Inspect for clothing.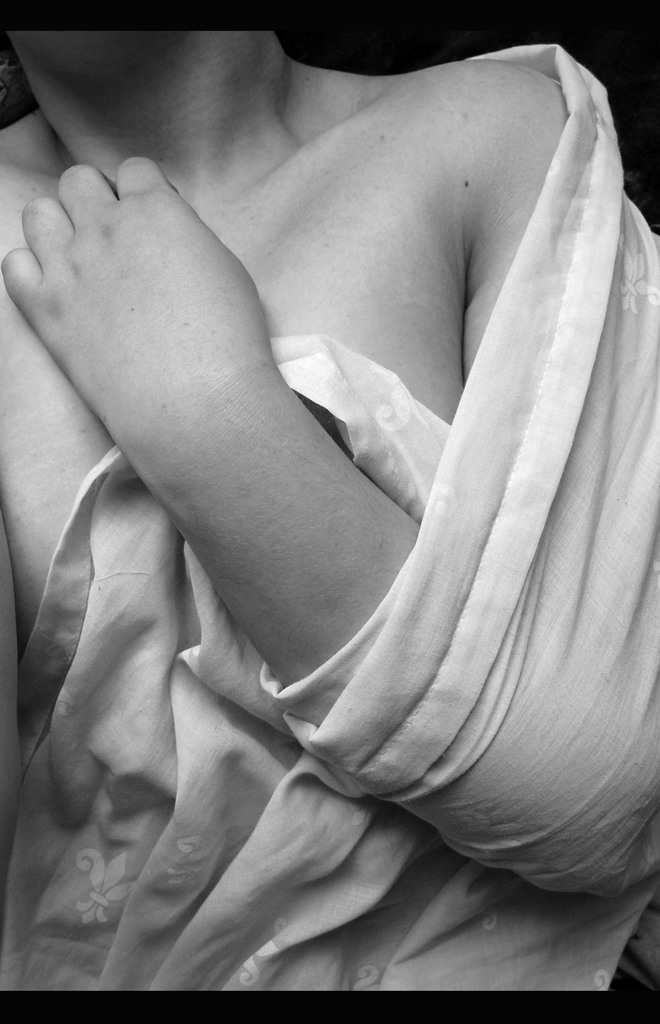
Inspection: [34, 70, 657, 1023].
